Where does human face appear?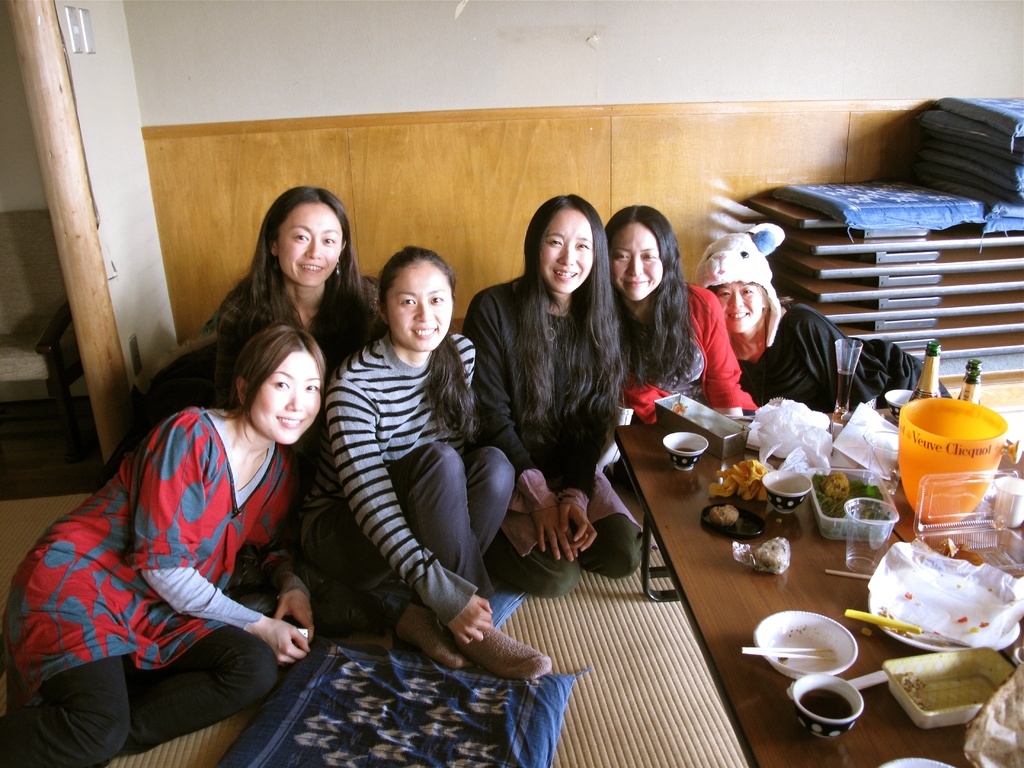
Appears at [242,342,328,445].
